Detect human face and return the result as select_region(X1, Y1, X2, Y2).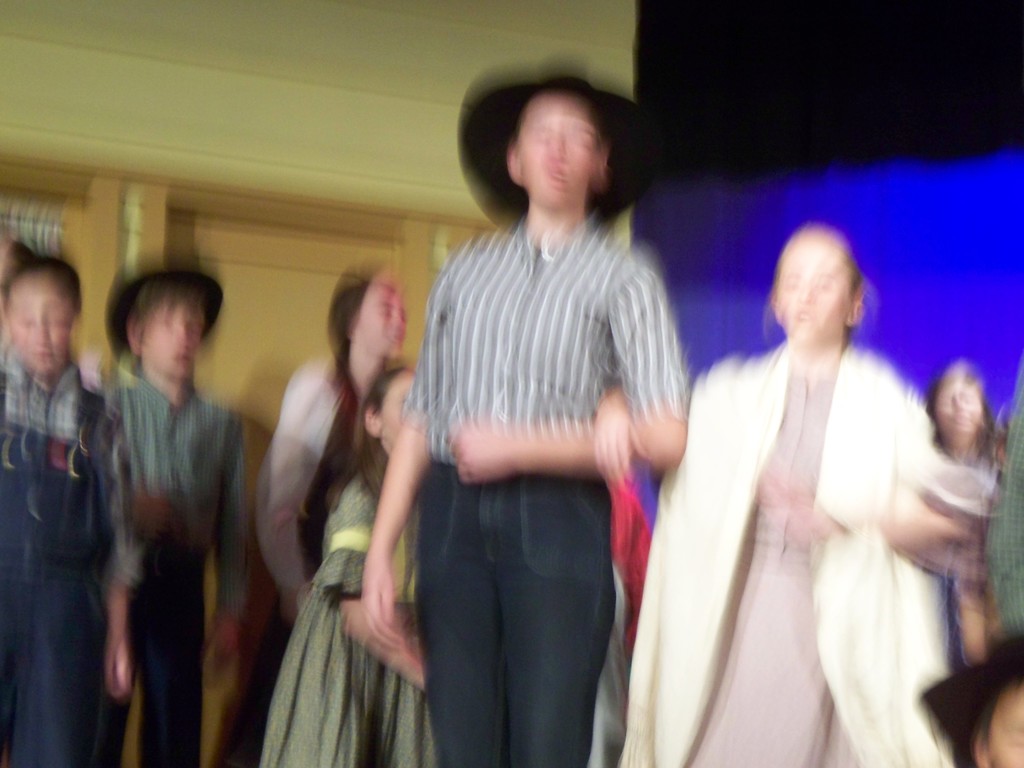
select_region(354, 283, 408, 353).
